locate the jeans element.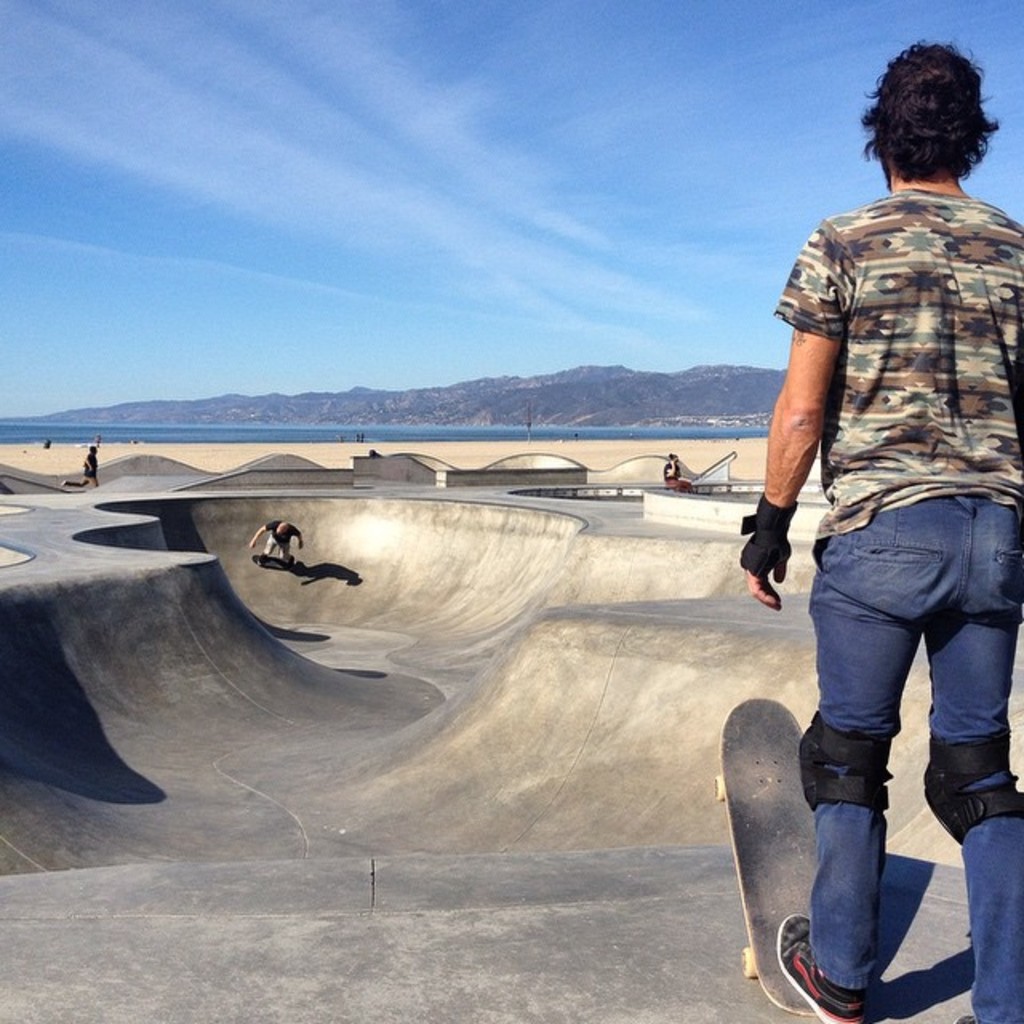
Element bbox: 813:496:1022:1022.
